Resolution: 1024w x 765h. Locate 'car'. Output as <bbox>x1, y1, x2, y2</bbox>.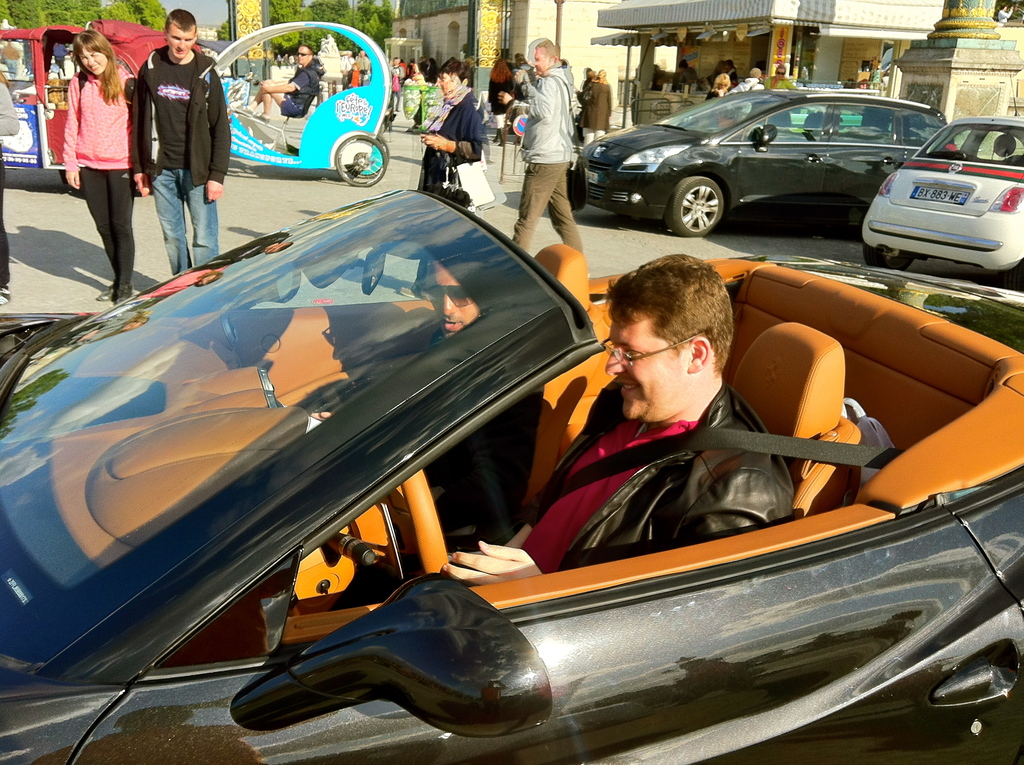
<bbox>0, 188, 1023, 764</bbox>.
